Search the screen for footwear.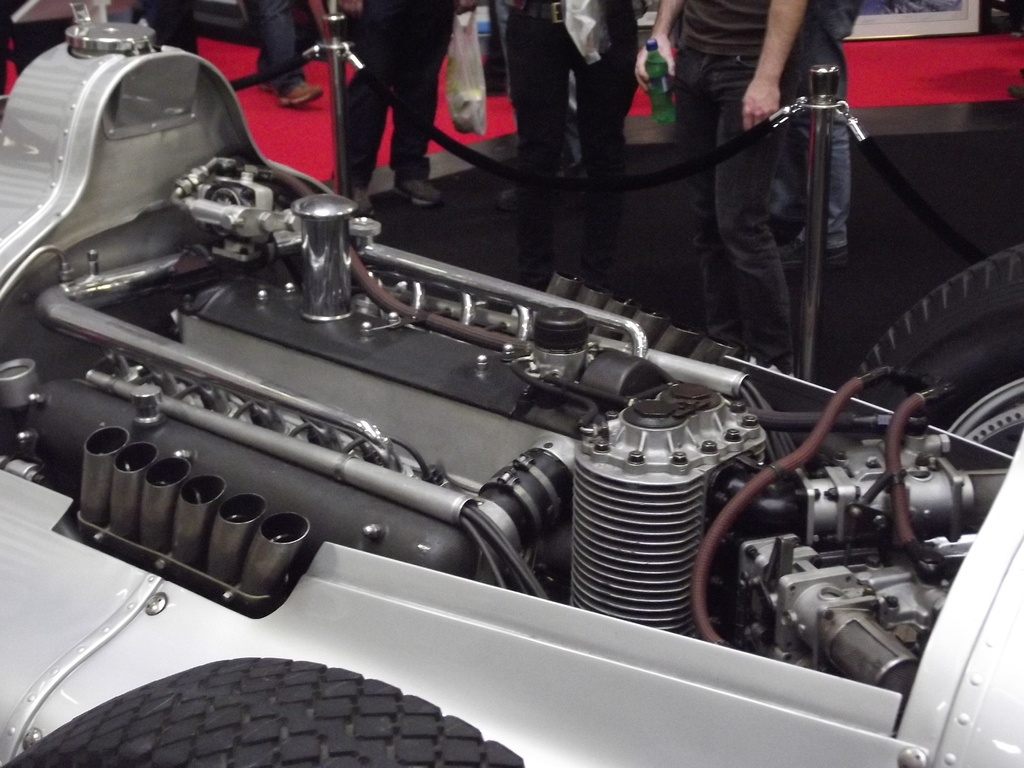
Found at locate(495, 177, 562, 205).
